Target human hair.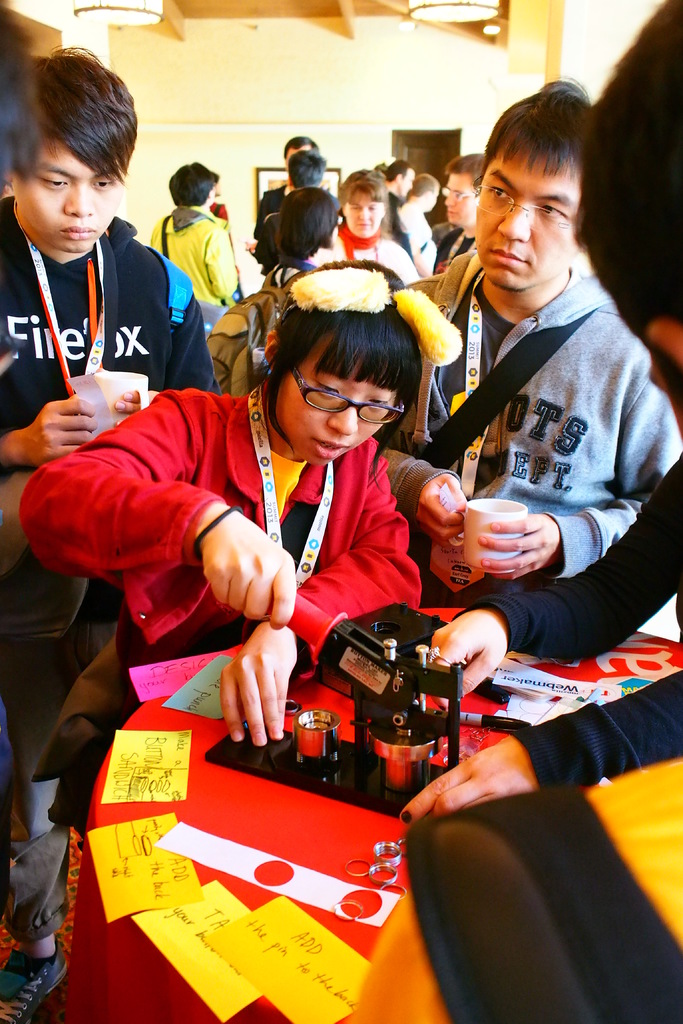
Target region: rect(573, 0, 682, 422).
